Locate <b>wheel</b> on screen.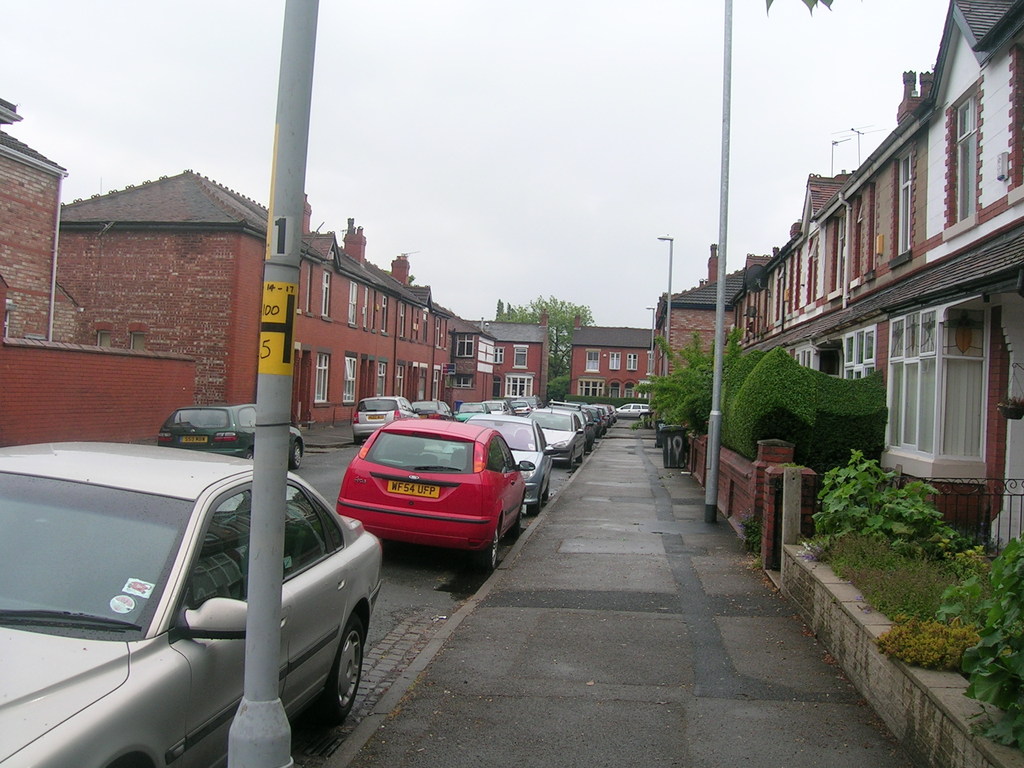
On screen at [left=640, top=414, right=644, bottom=419].
